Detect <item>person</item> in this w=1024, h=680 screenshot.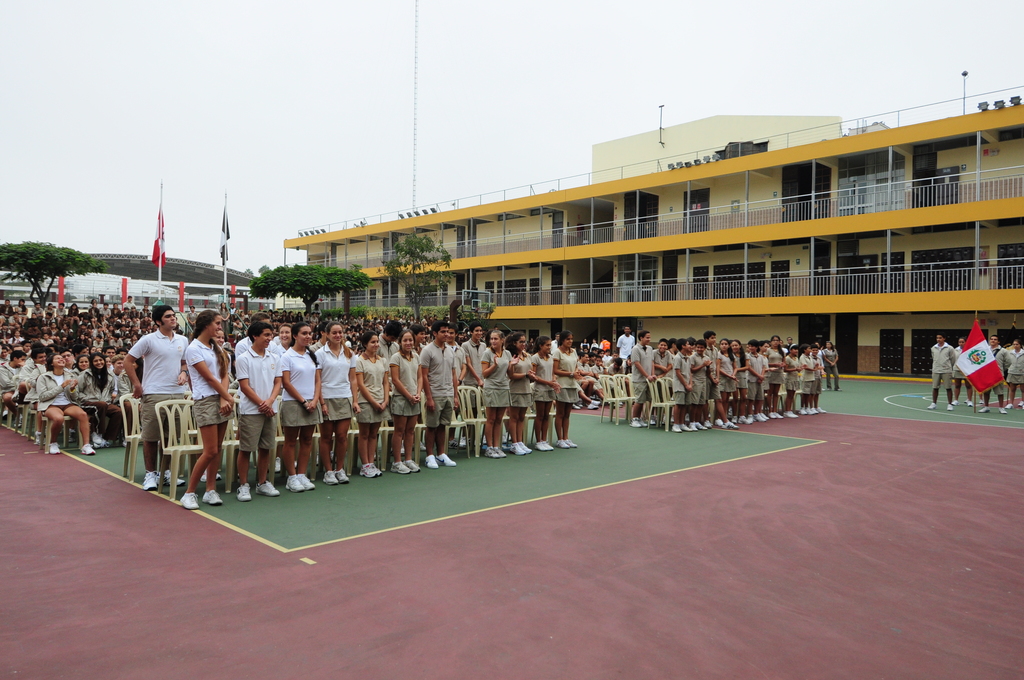
Detection: BBox(125, 292, 199, 488).
